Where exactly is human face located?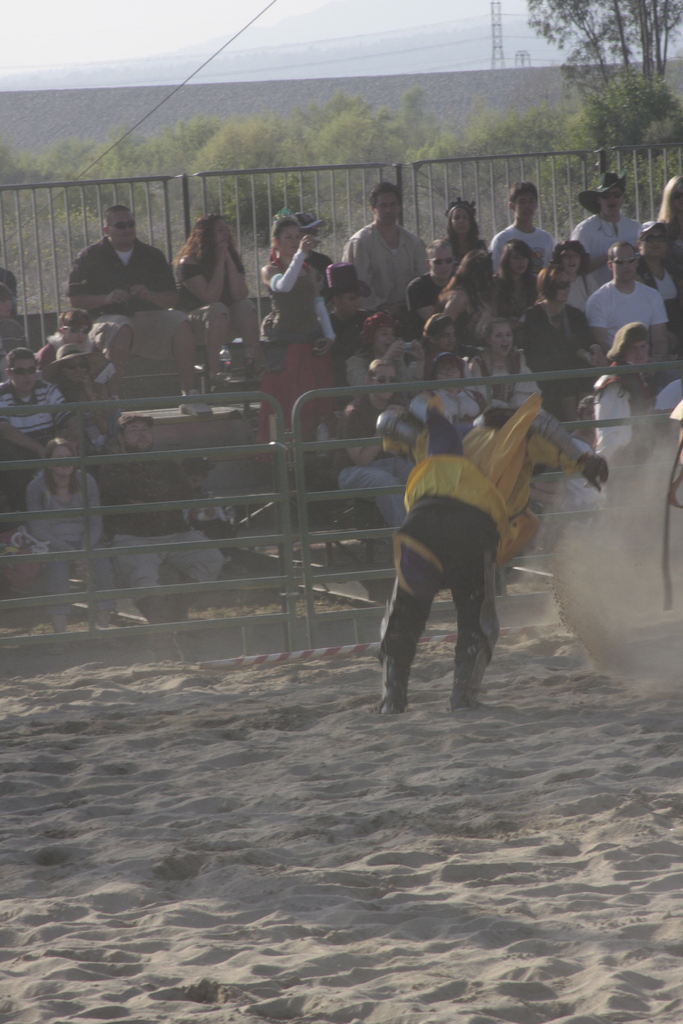
Its bounding box is bbox=(643, 227, 670, 260).
